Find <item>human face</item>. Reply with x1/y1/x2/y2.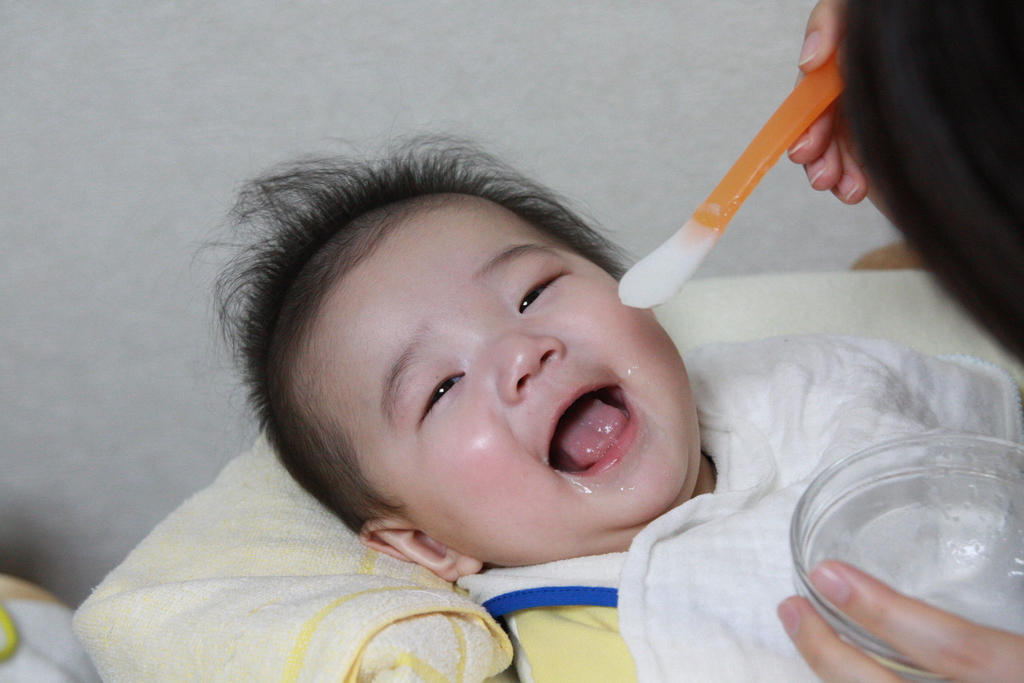
294/197/703/568.
